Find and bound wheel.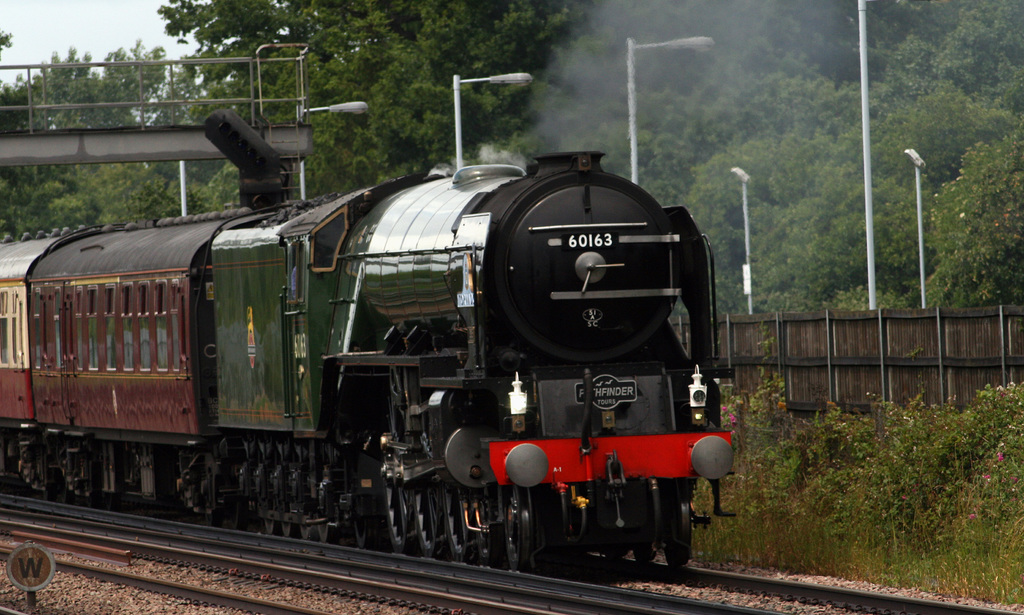
Bound: [662, 479, 694, 566].
